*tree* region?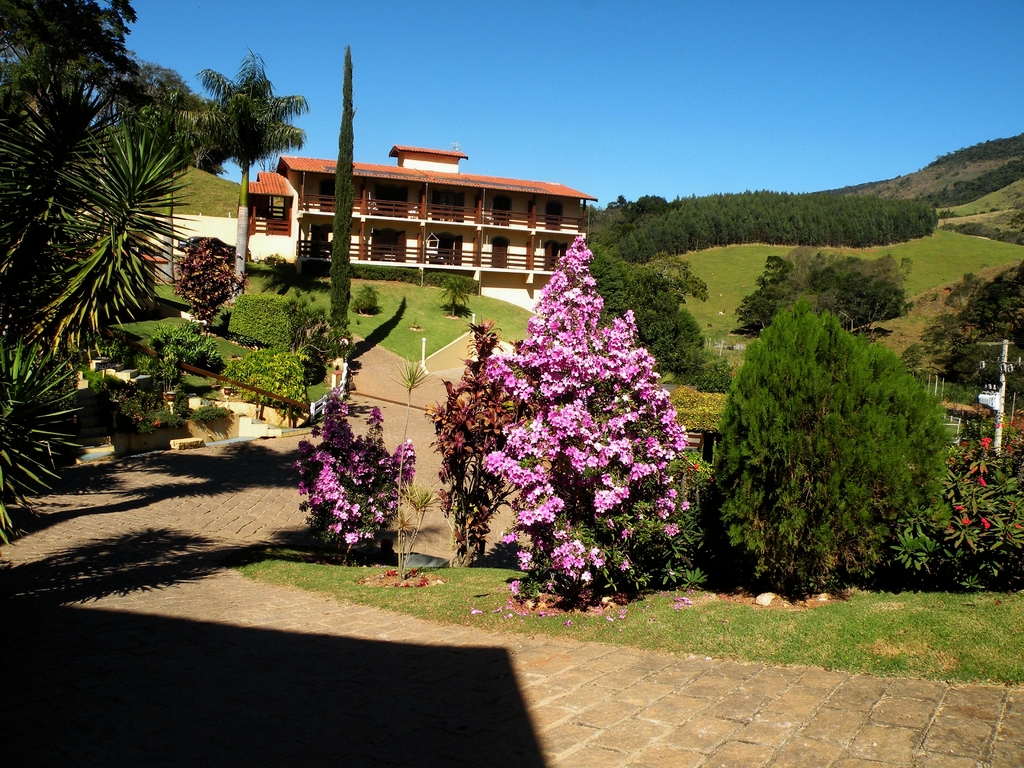
BBox(172, 40, 312, 300)
